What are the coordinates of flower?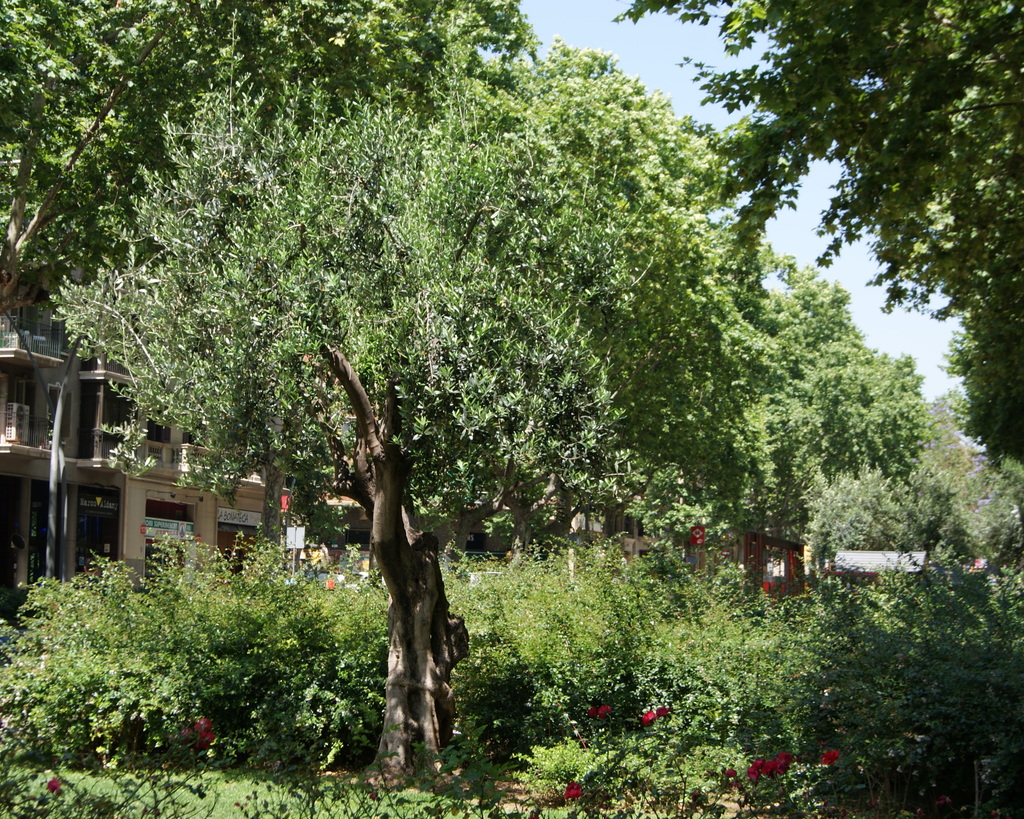
<region>717, 769, 737, 776</region>.
